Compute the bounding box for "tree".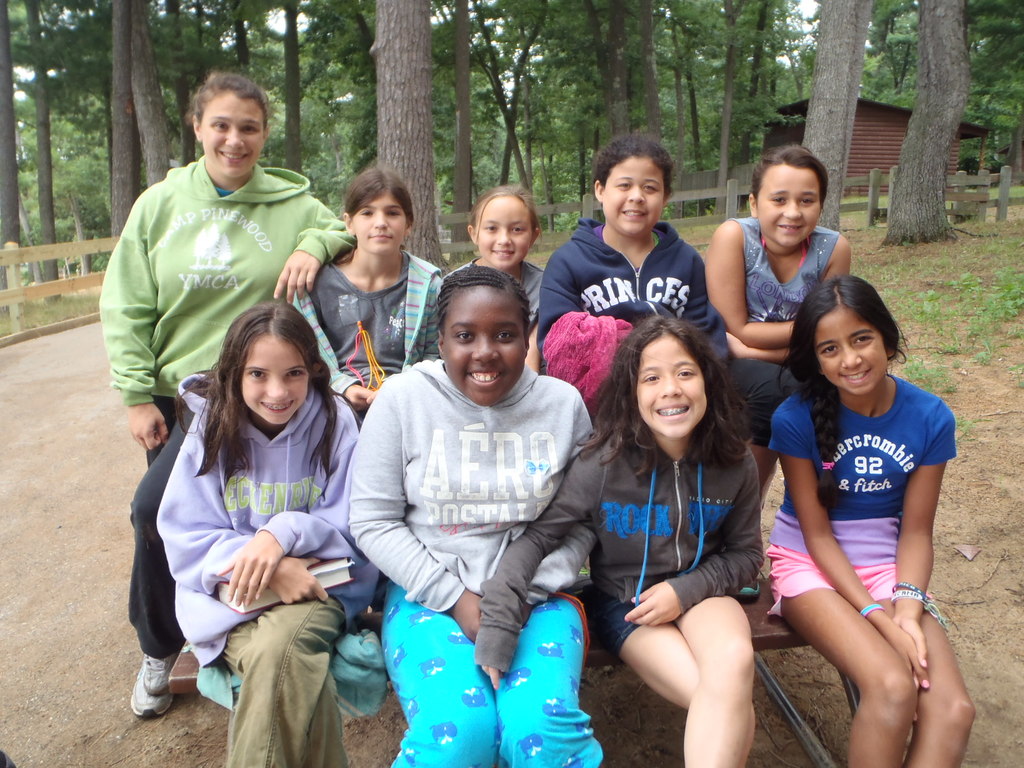
bbox=[439, 13, 490, 200].
